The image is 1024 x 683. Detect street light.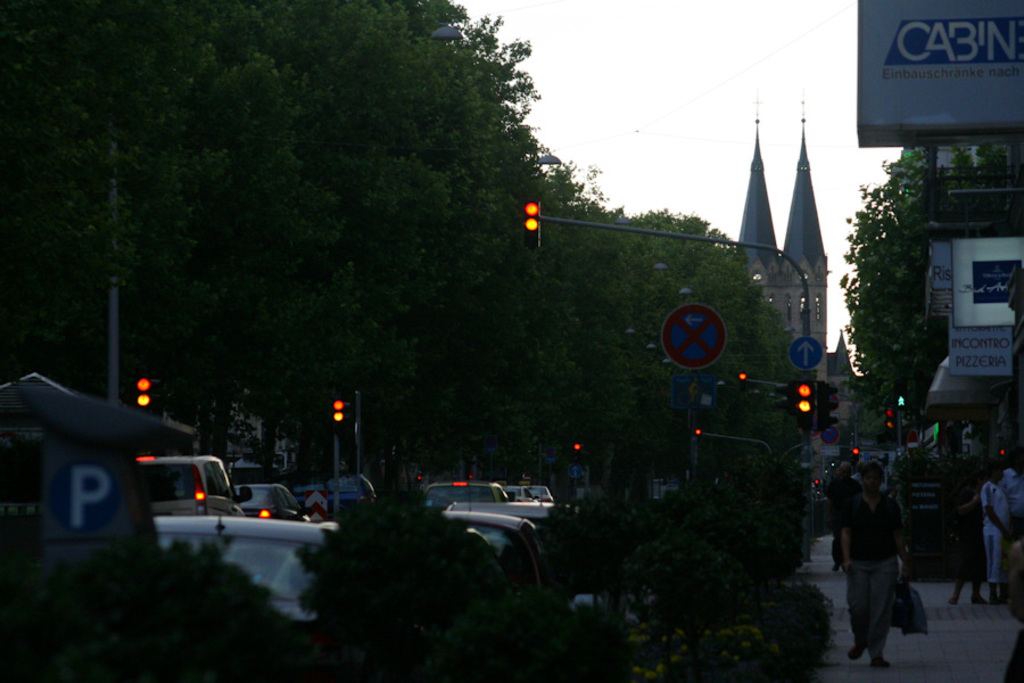
Detection: 534:141:916:168.
